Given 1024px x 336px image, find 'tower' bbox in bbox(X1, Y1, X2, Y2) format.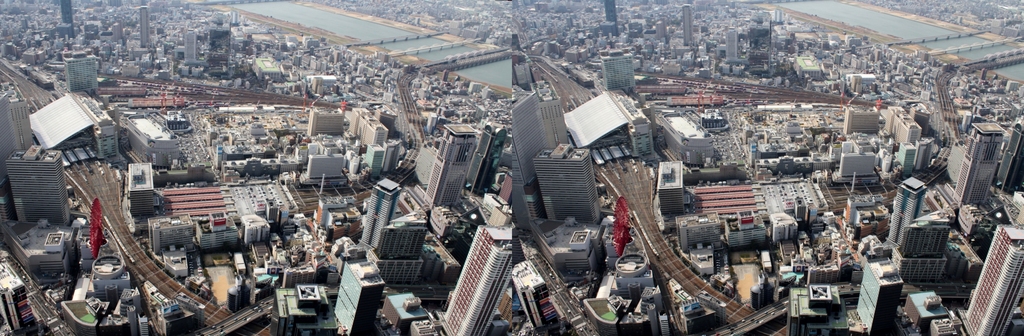
bbox(683, 4, 693, 47).
